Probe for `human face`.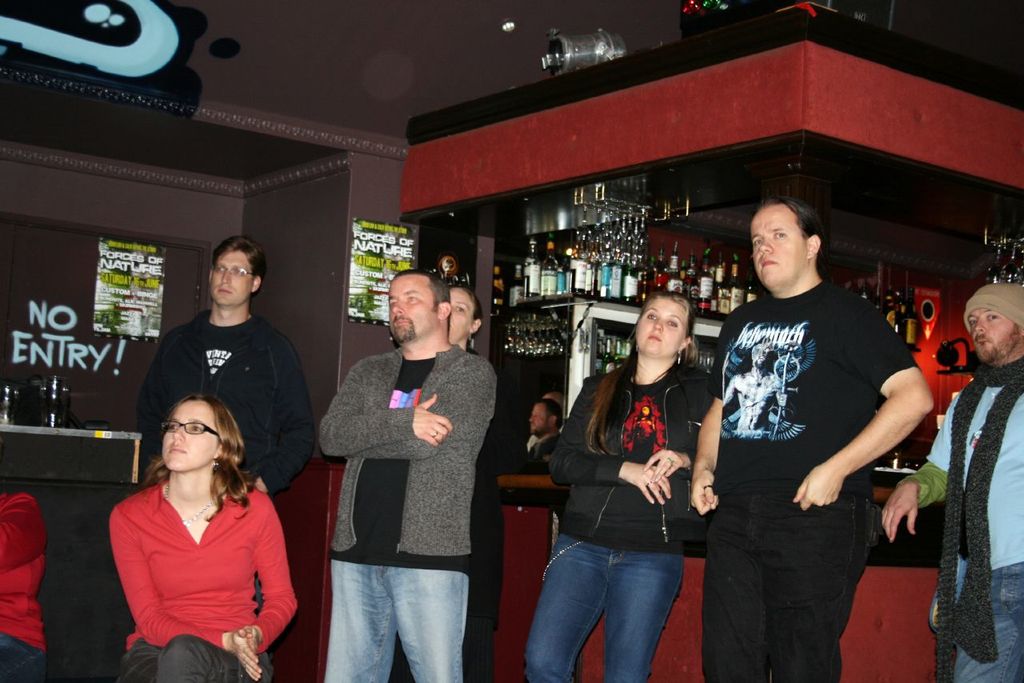
Probe result: pyautogui.locateOnScreen(634, 299, 684, 358).
